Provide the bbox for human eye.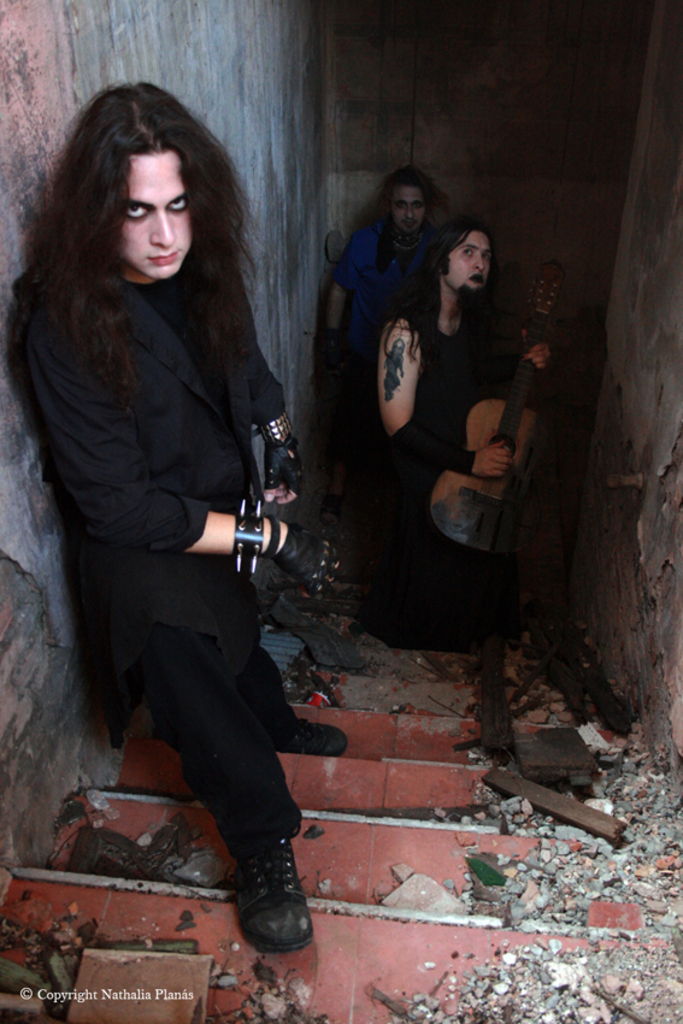
164, 195, 189, 213.
